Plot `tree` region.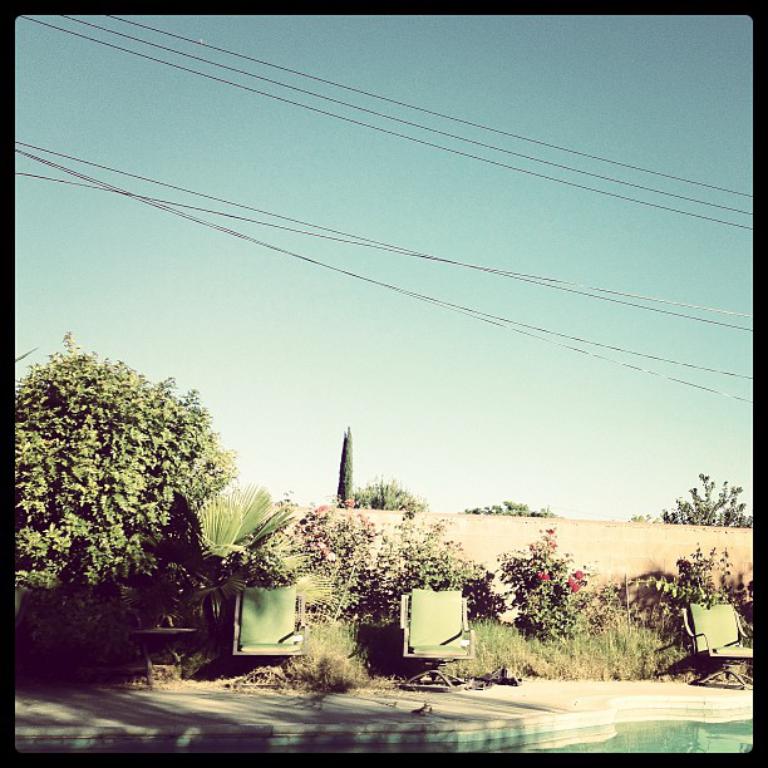
Plotted at [11,334,247,680].
